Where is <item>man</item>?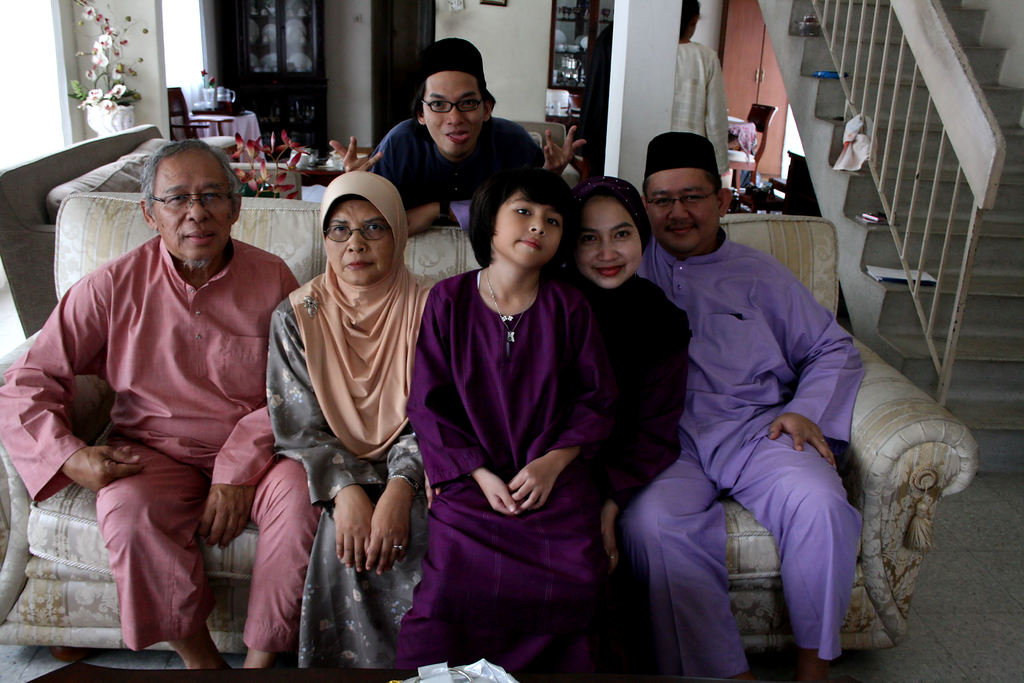
(left=332, top=40, right=588, bottom=211).
